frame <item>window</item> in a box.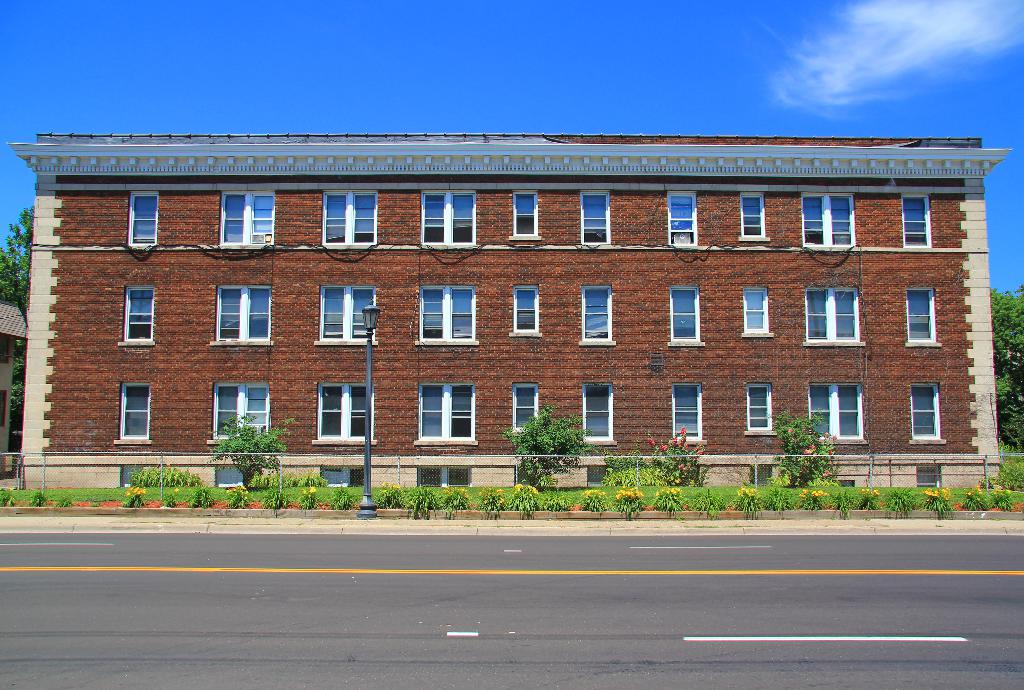
x1=797 y1=195 x2=860 y2=249.
